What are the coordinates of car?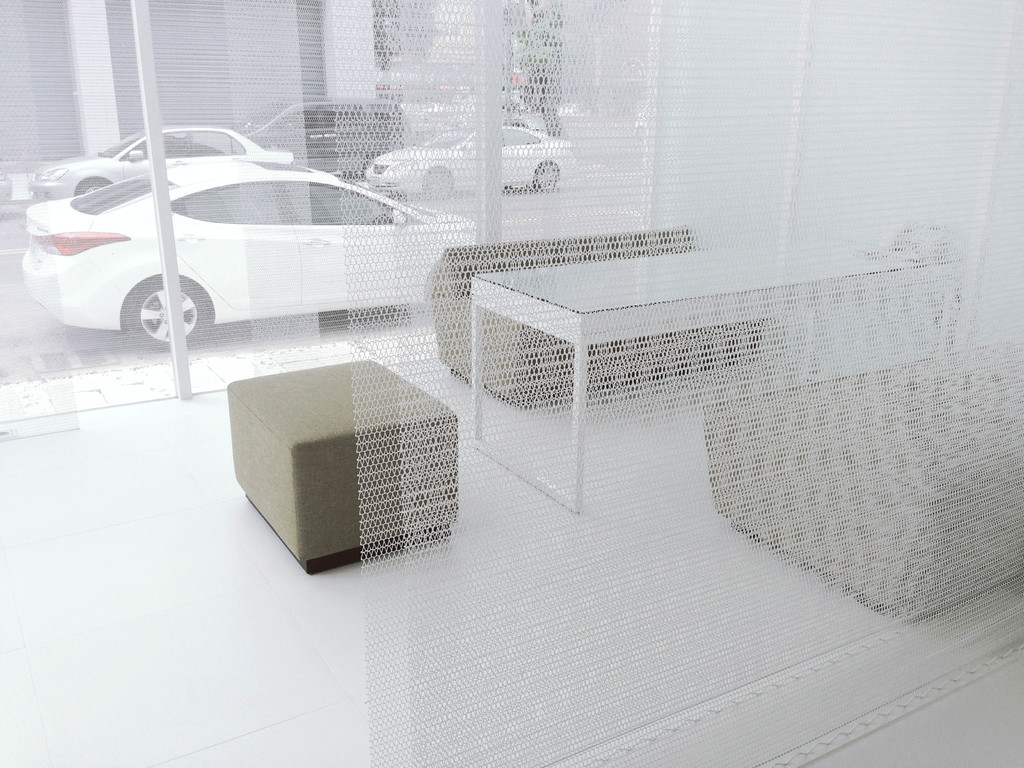
(28,125,293,196).
